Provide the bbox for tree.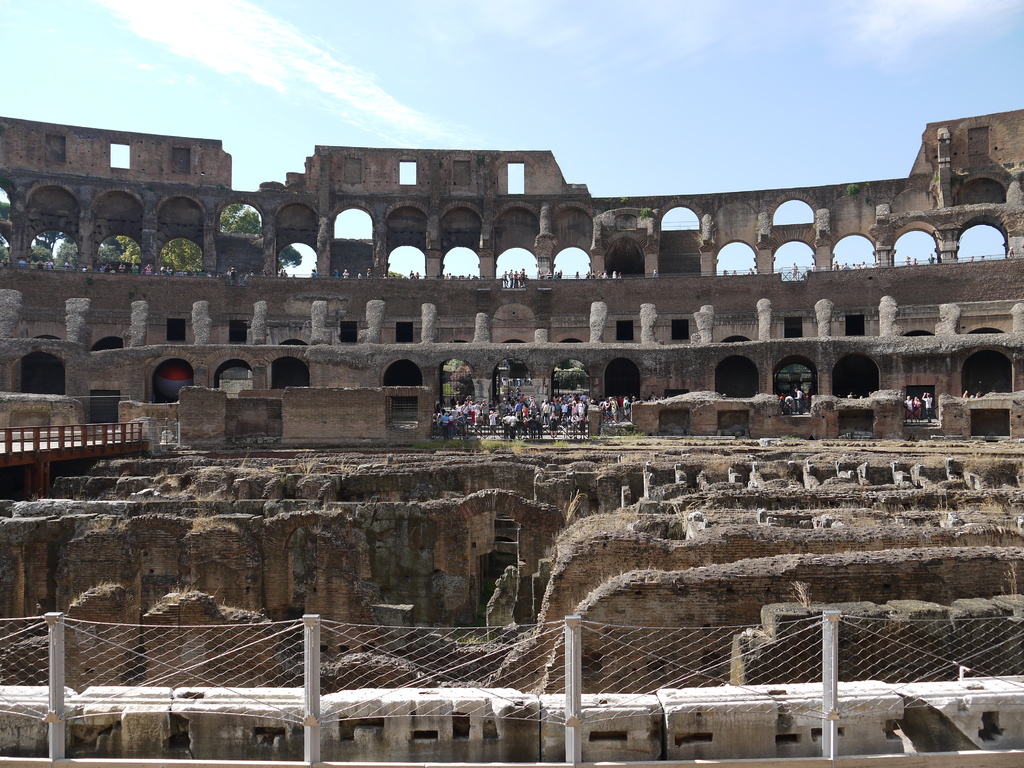
<box>210,202,263,232</box>.
